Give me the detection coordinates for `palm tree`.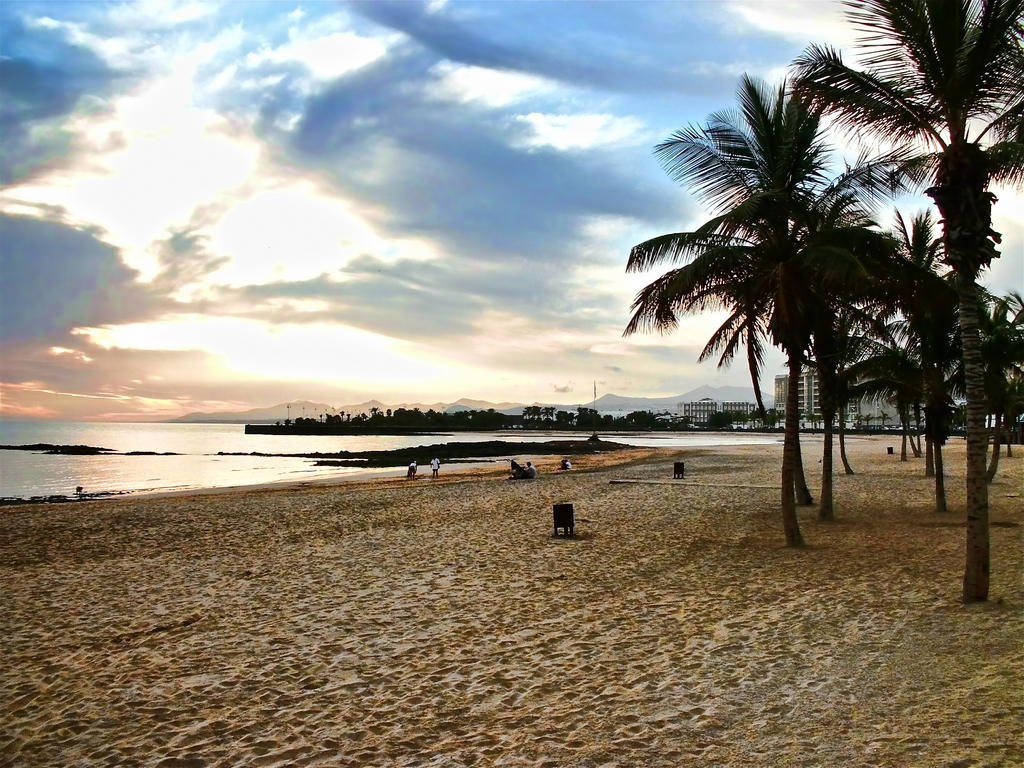
bbox=[783, 232, 915, 478].
